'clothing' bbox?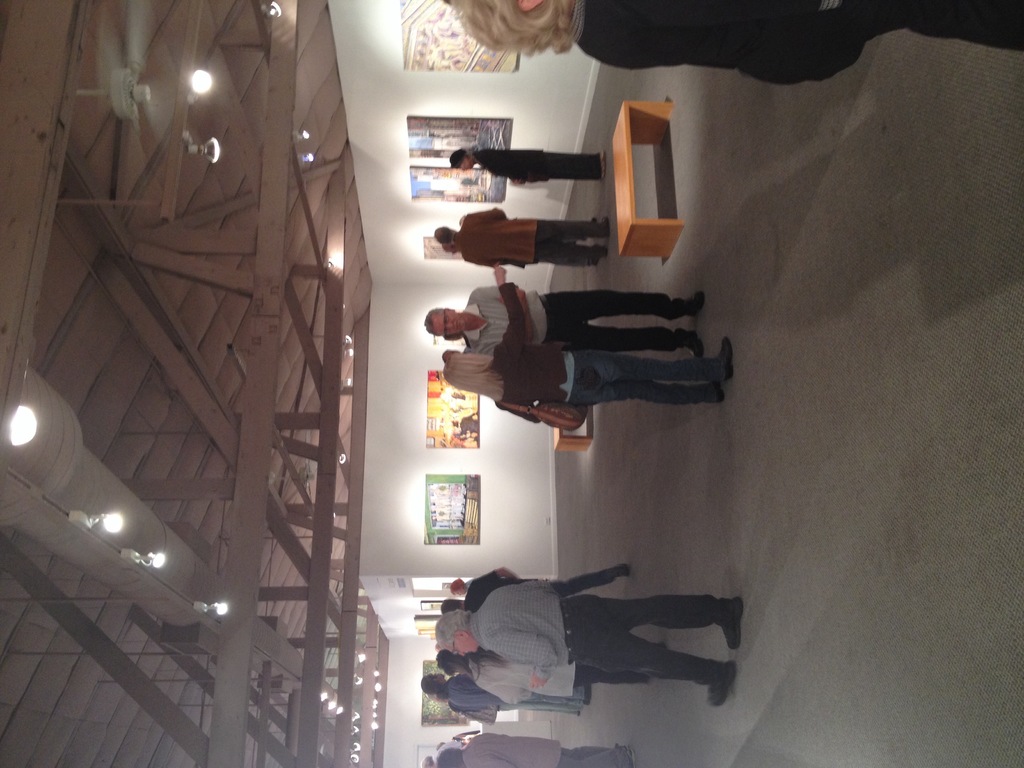
crop(464, 728, 634, 767)
